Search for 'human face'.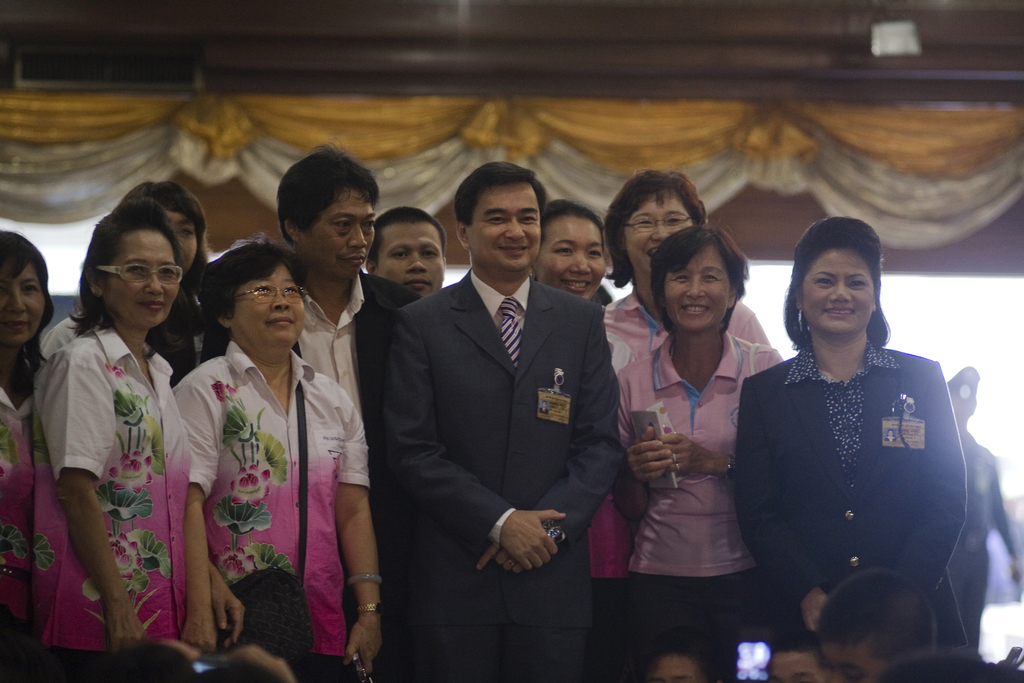
Found at <box>799,248,869,333</box>.
